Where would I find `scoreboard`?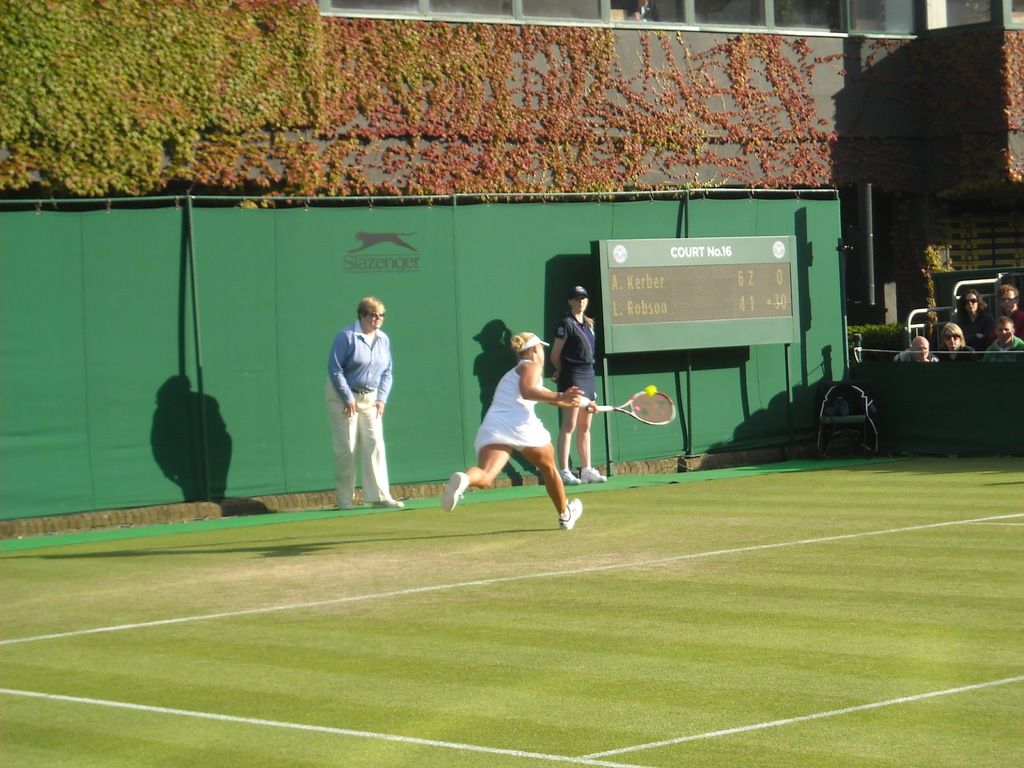
At detection(594, 234, 806, 364).
